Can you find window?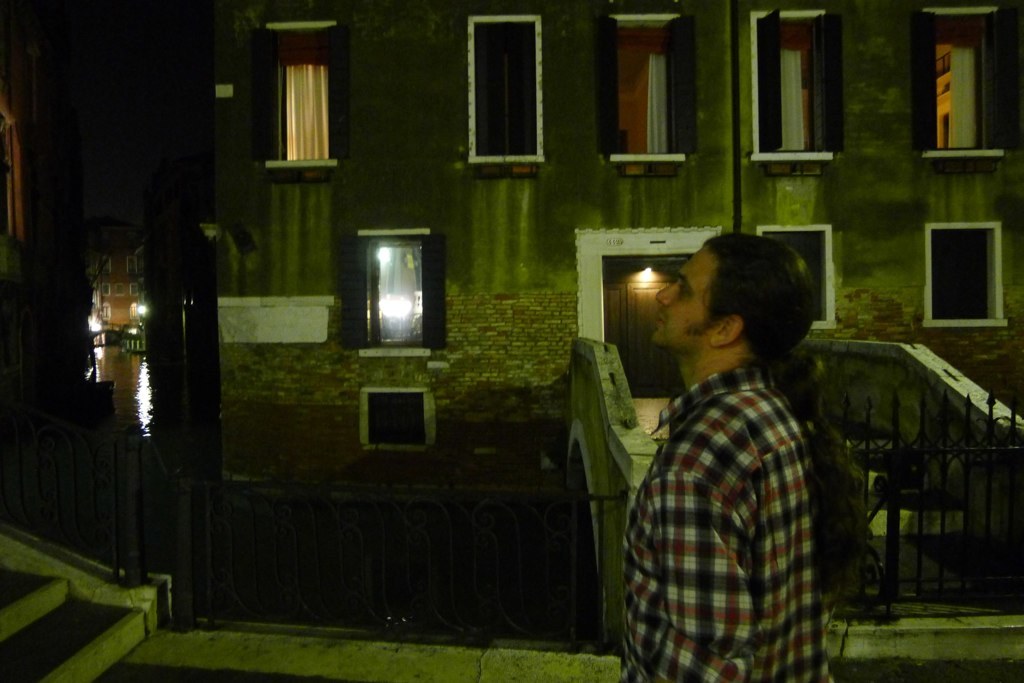
Yes, bounding box: 916/0/998/157.
